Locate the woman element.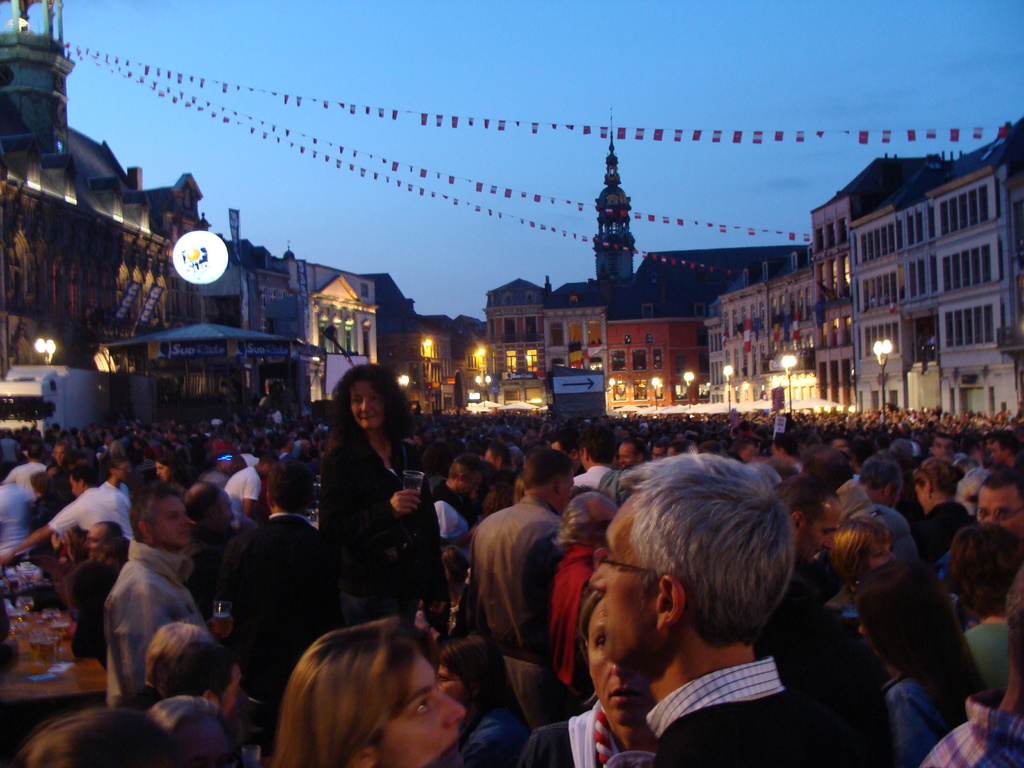
Element bbox: 305 368 422 618.
